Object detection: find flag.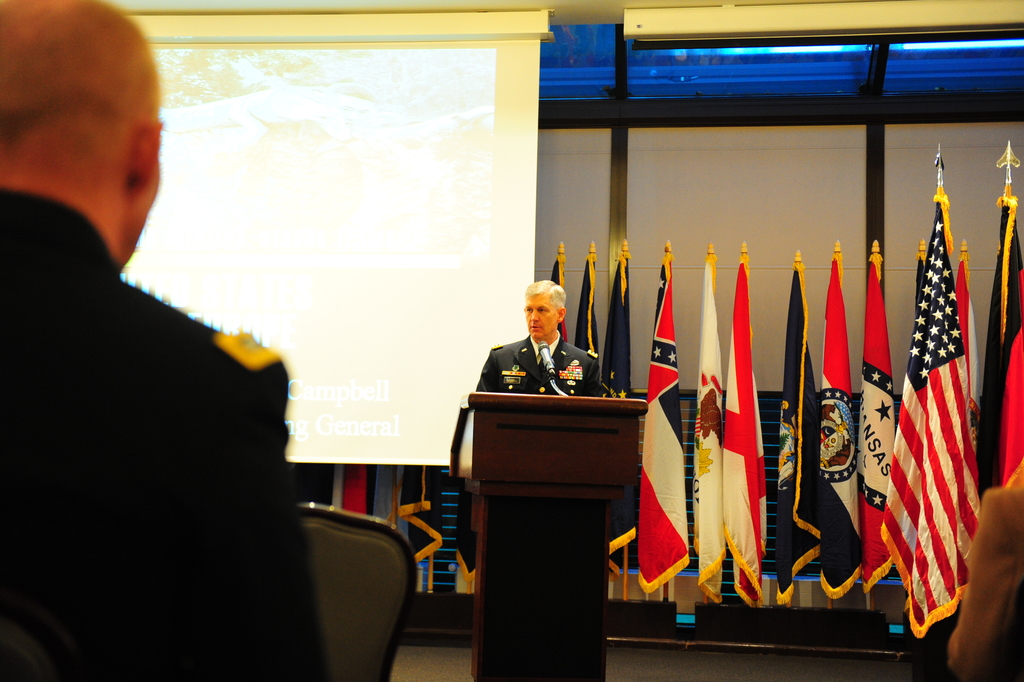
683/249/727/599.
